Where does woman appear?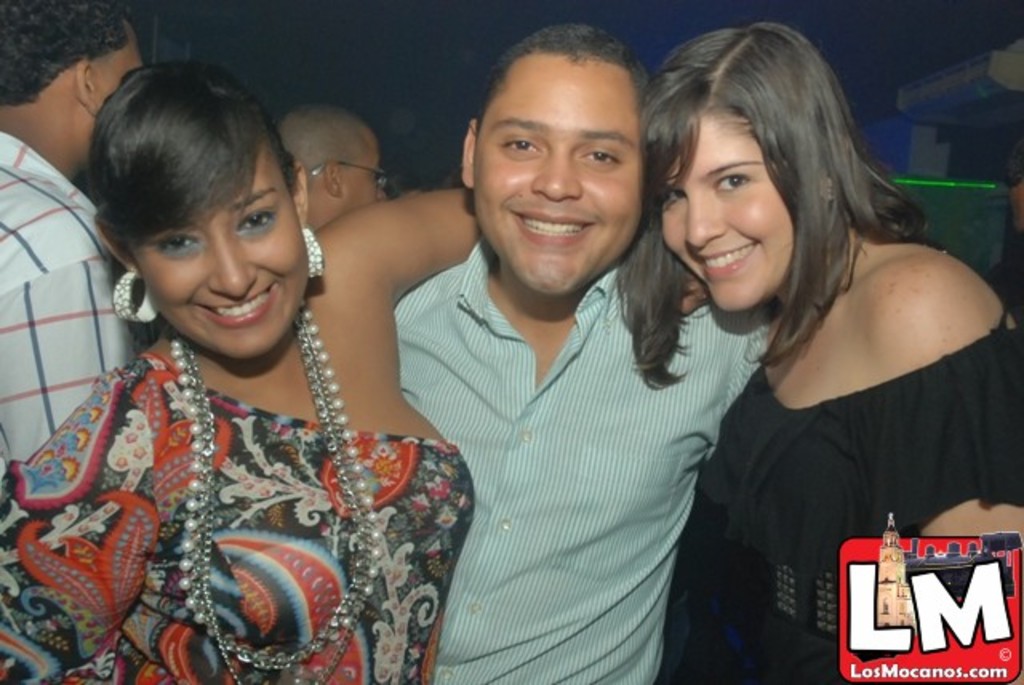
Appears at bbox=[600, 10, 995, 656].
